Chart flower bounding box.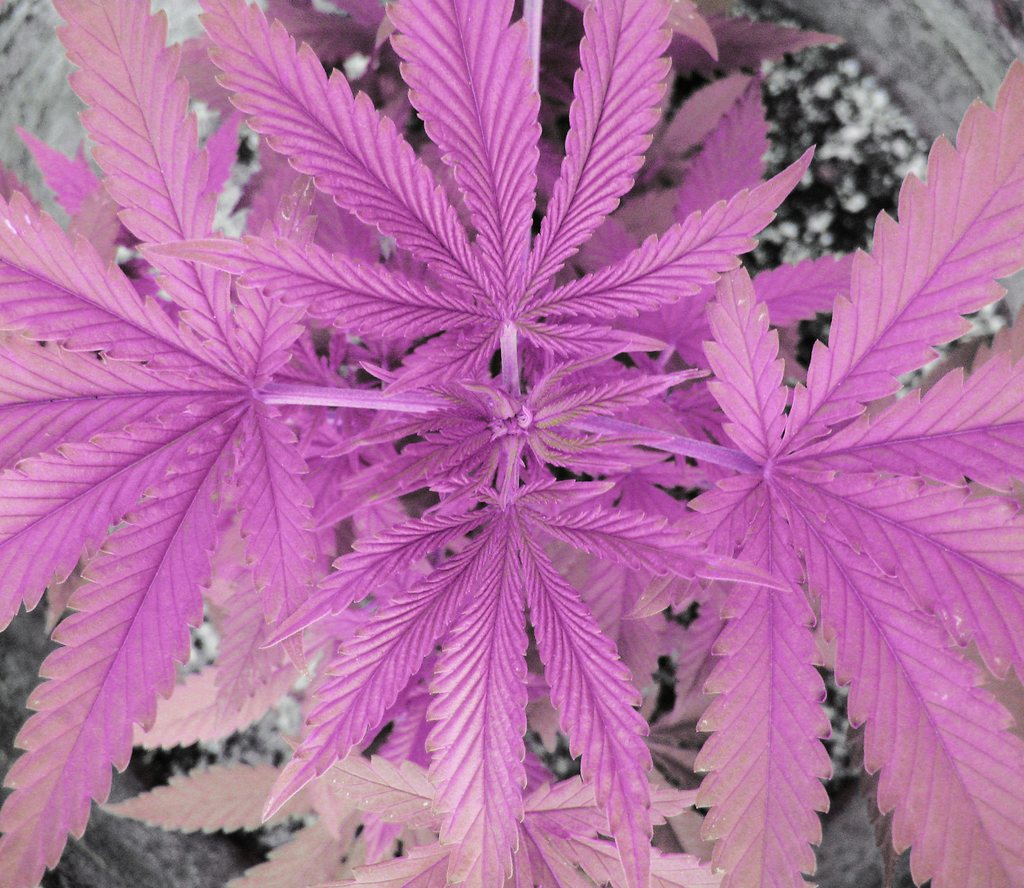
Charted: [left=0, top=0, right=1023, bottom=887].
